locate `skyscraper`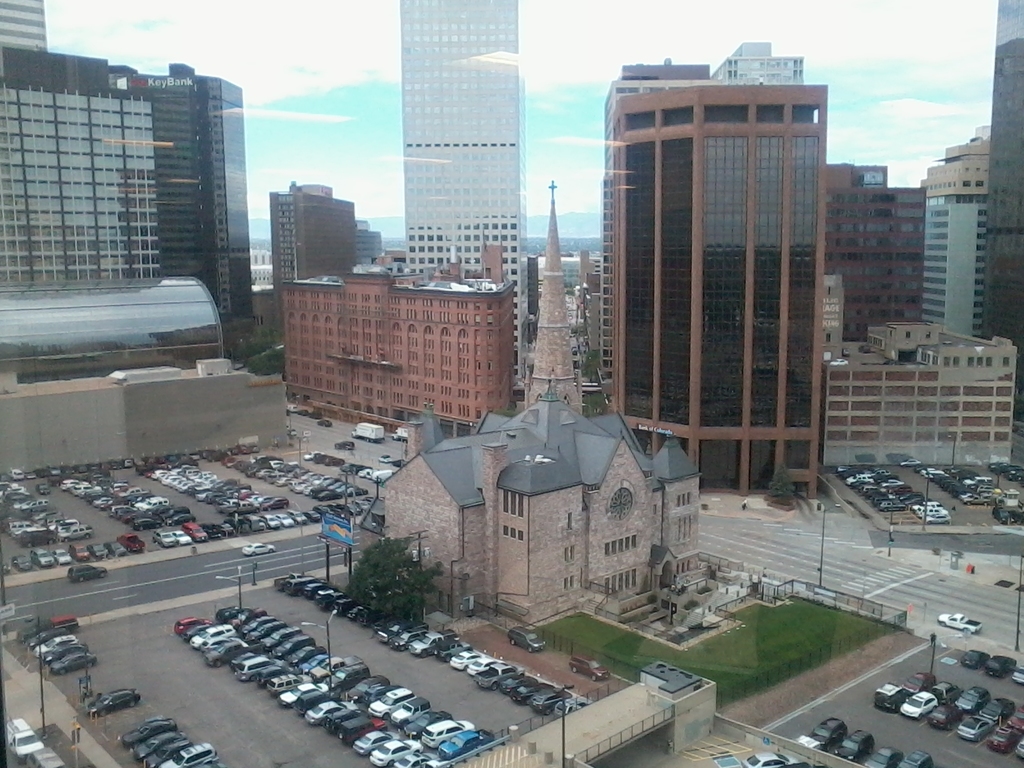
rect(926, 121, 994, 338)
